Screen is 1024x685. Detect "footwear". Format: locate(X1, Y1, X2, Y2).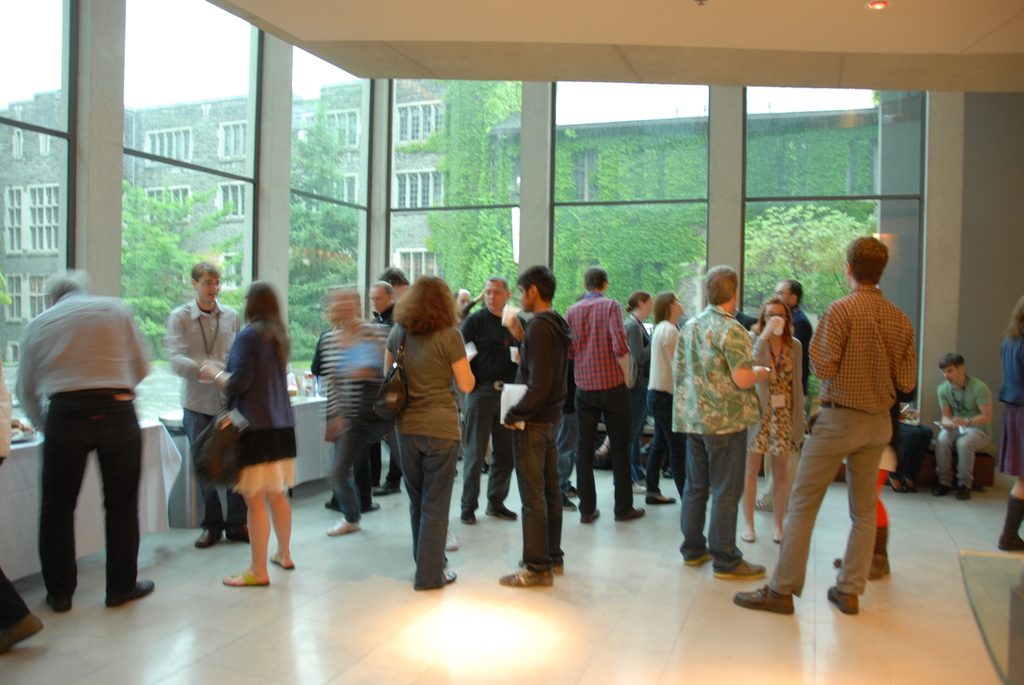
locate(223, 523, 251, 543).
